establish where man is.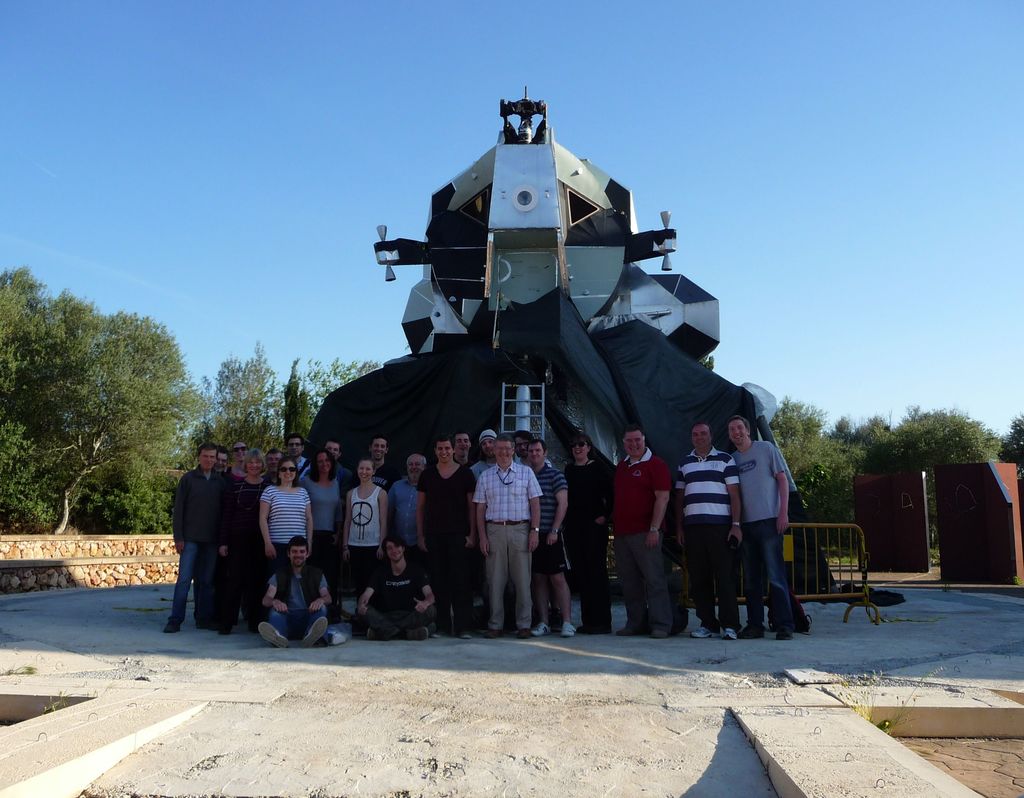
Established at {"left": 358, "top": 428, "right": 403, "bottom": 491}.
